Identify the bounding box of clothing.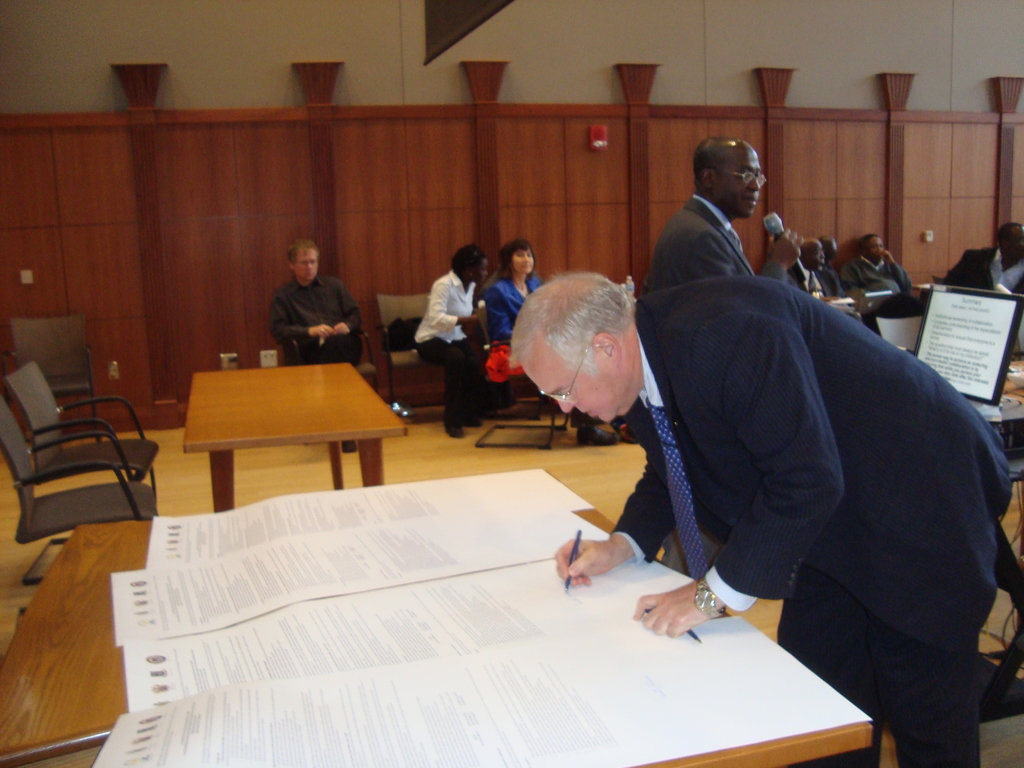
(x1=935, y1=246, x2=1023, y2=297).
